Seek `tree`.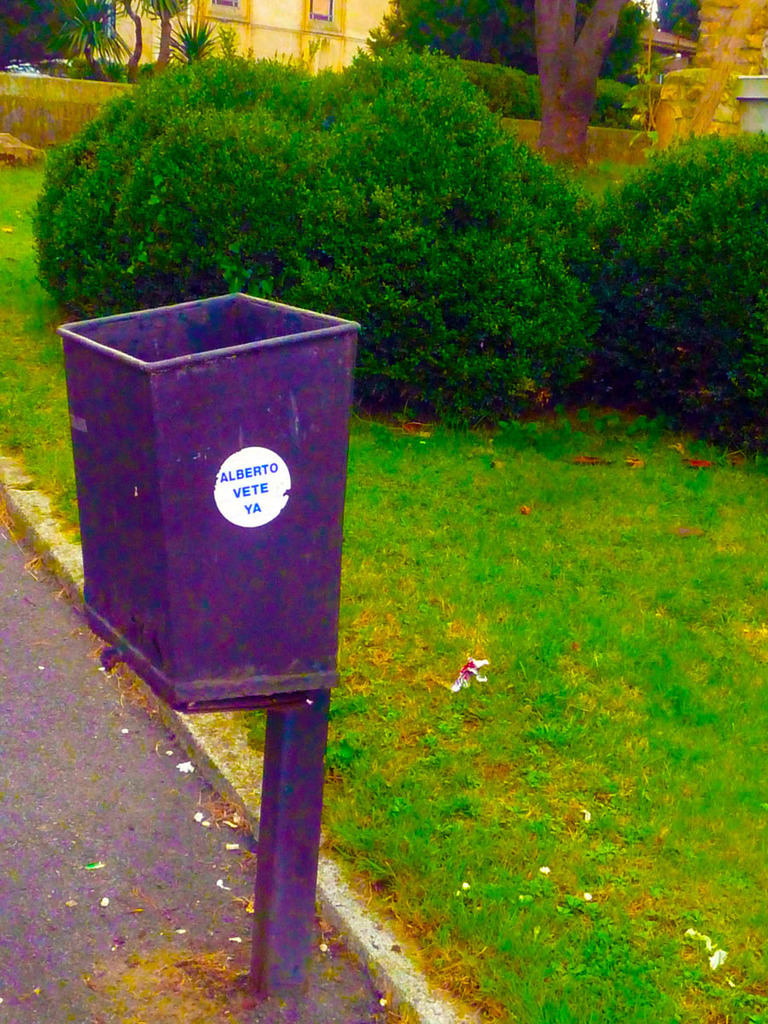
detection(531, 0, 621, 168).
